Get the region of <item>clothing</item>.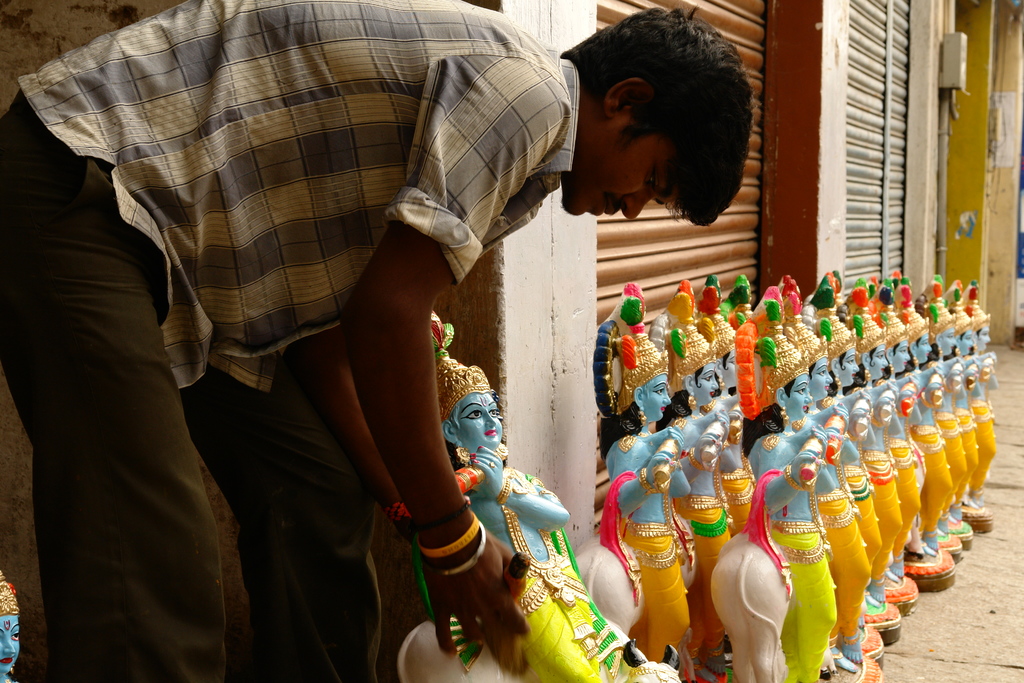
rect(772, 397, 996, 682).
